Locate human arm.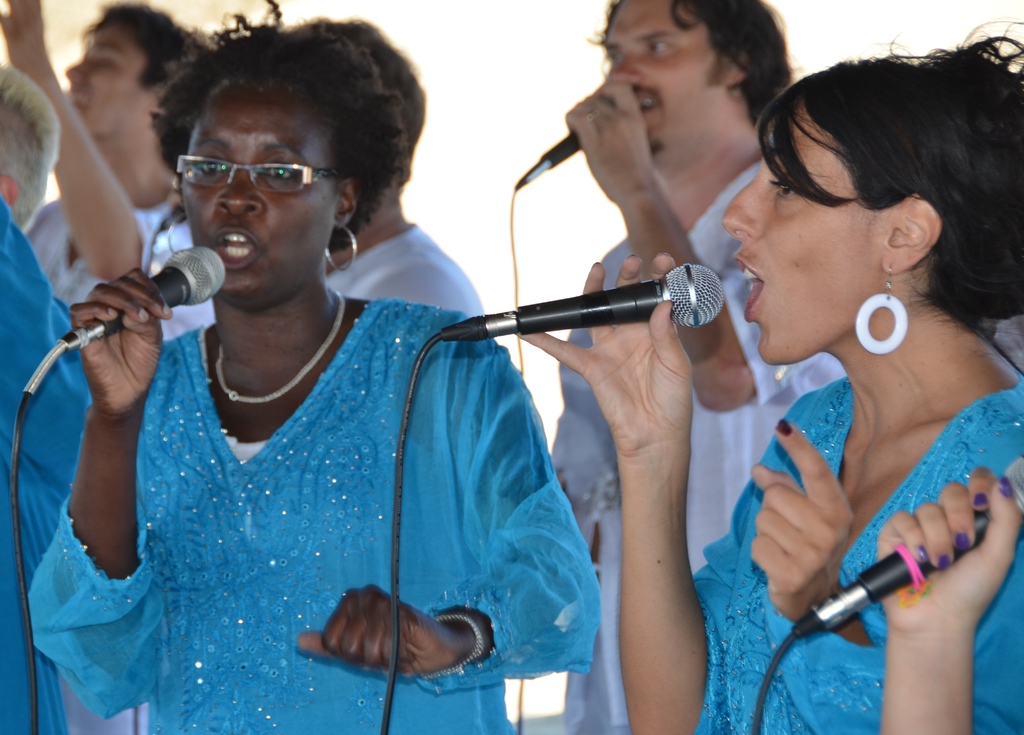
Bounding box: [left=294, top=309, right=595, bottom=689].
